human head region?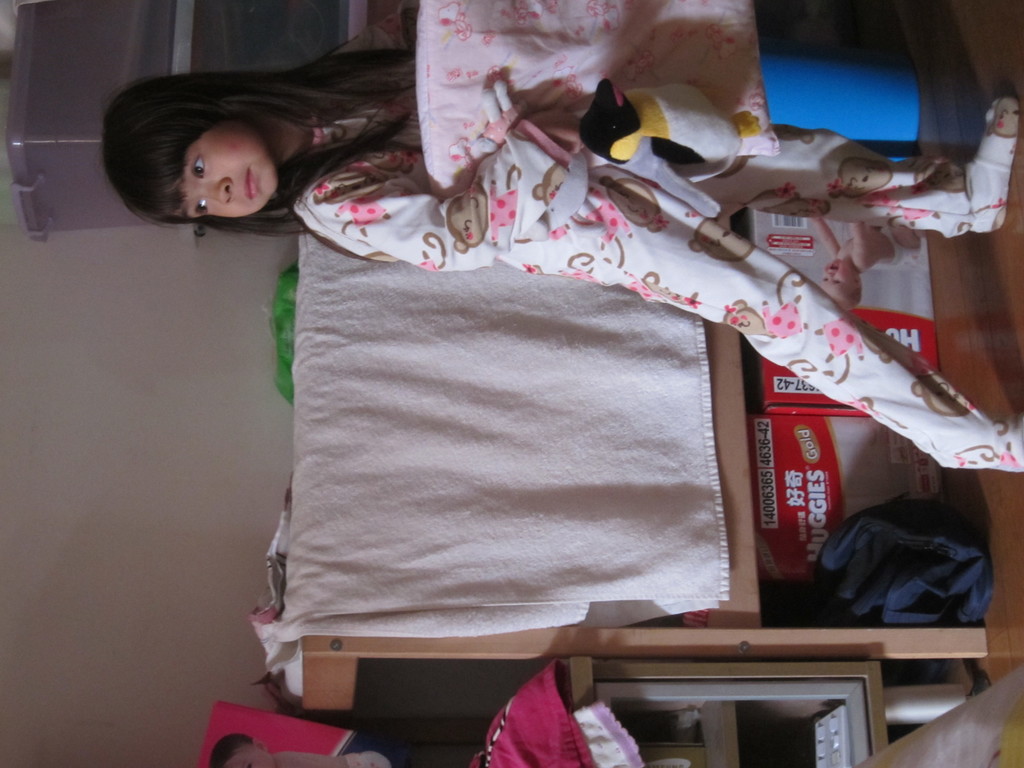
bbox(817, 257, 865, 312)
